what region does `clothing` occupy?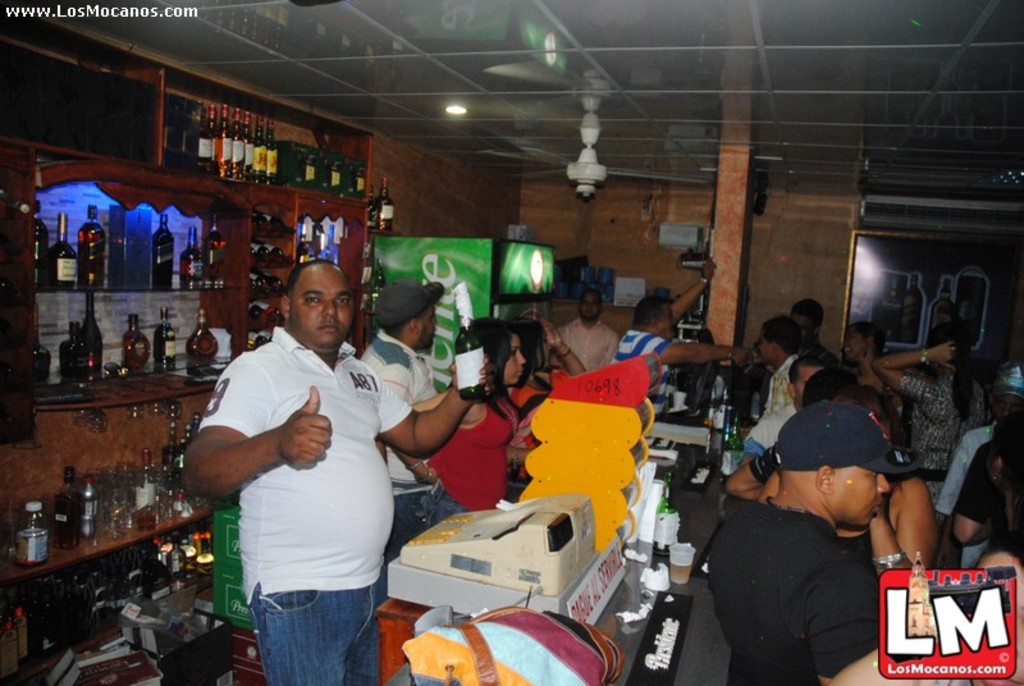
(x1=188, y1=270, x2=413, y2=668).
